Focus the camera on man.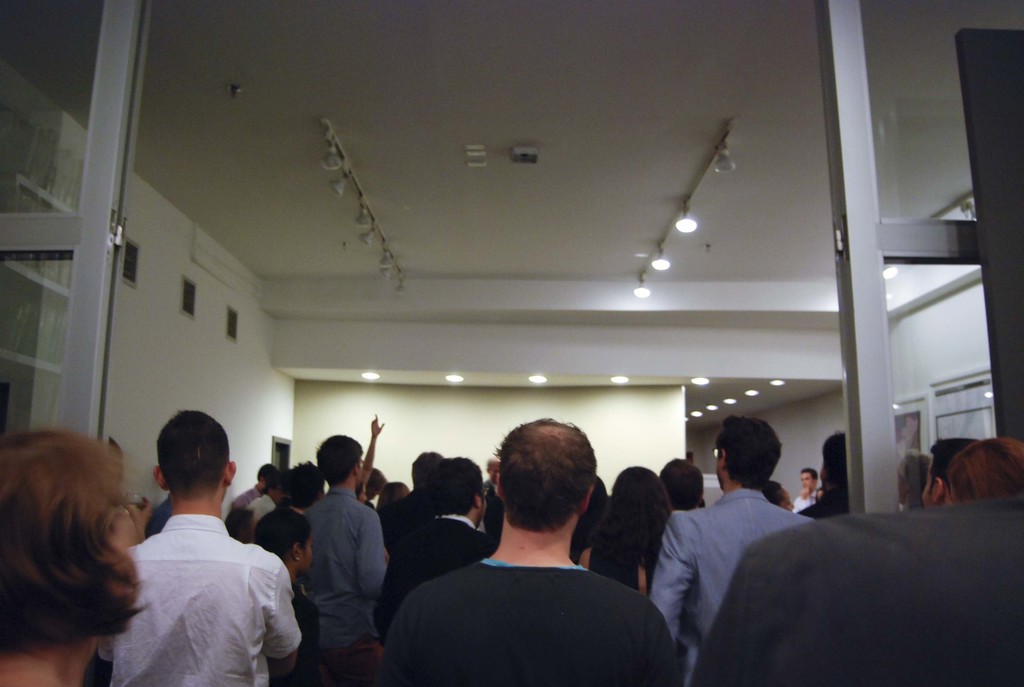
Focus region: box(380, 417, 678, 686).
